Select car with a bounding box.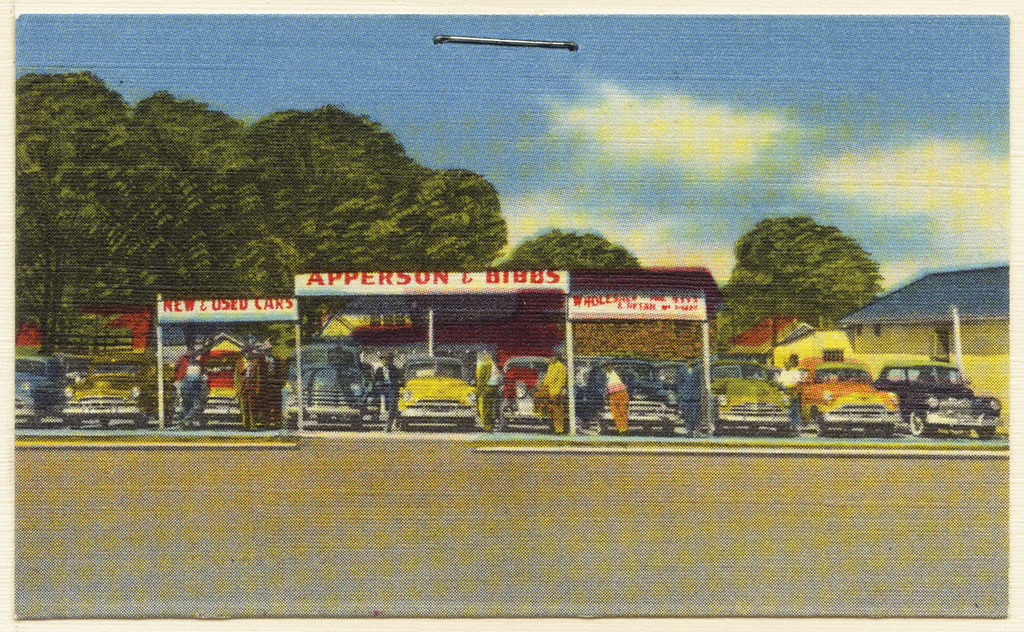
bbox=(12, 354, 63, 429).
